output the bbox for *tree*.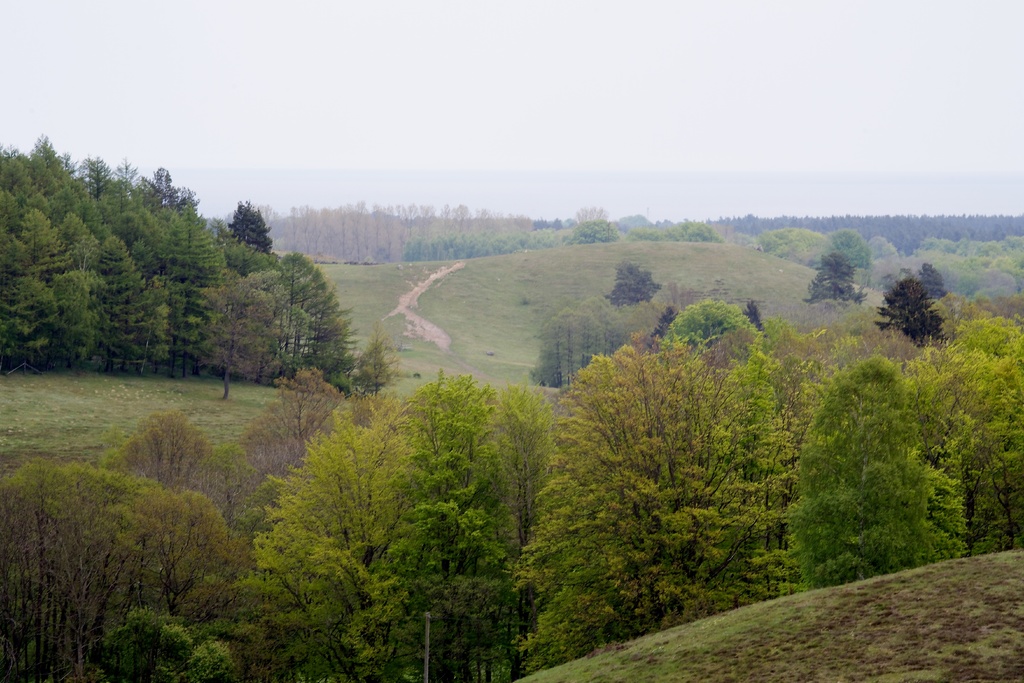
<region>829, 228, 866, 266</region>.
